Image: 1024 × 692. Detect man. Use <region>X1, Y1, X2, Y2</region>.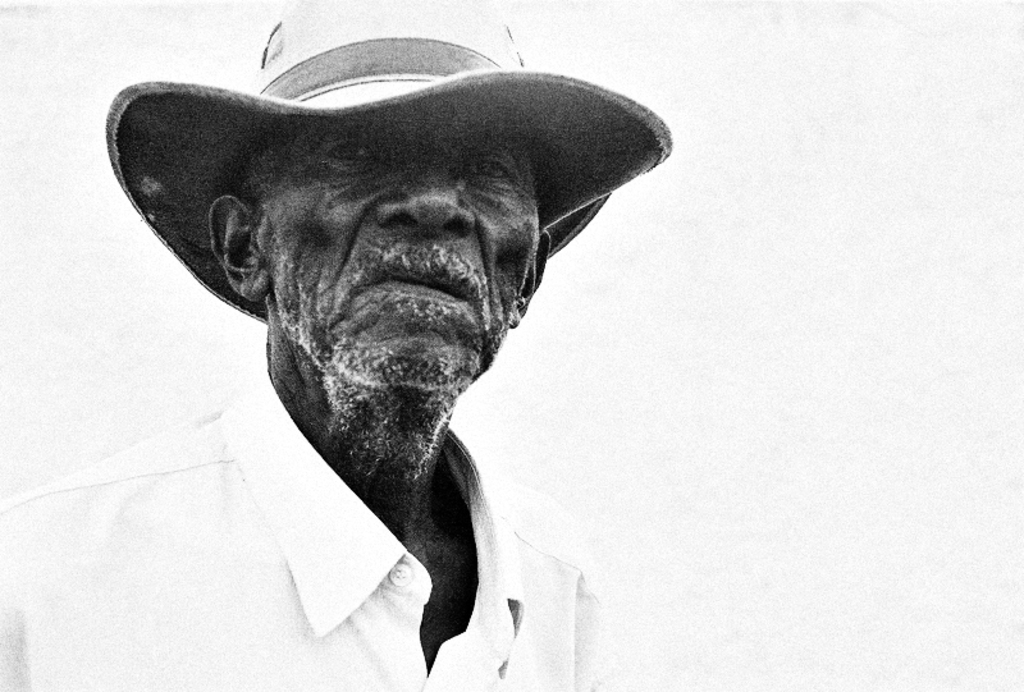
<region>68, 33, 712, 691</region>.
